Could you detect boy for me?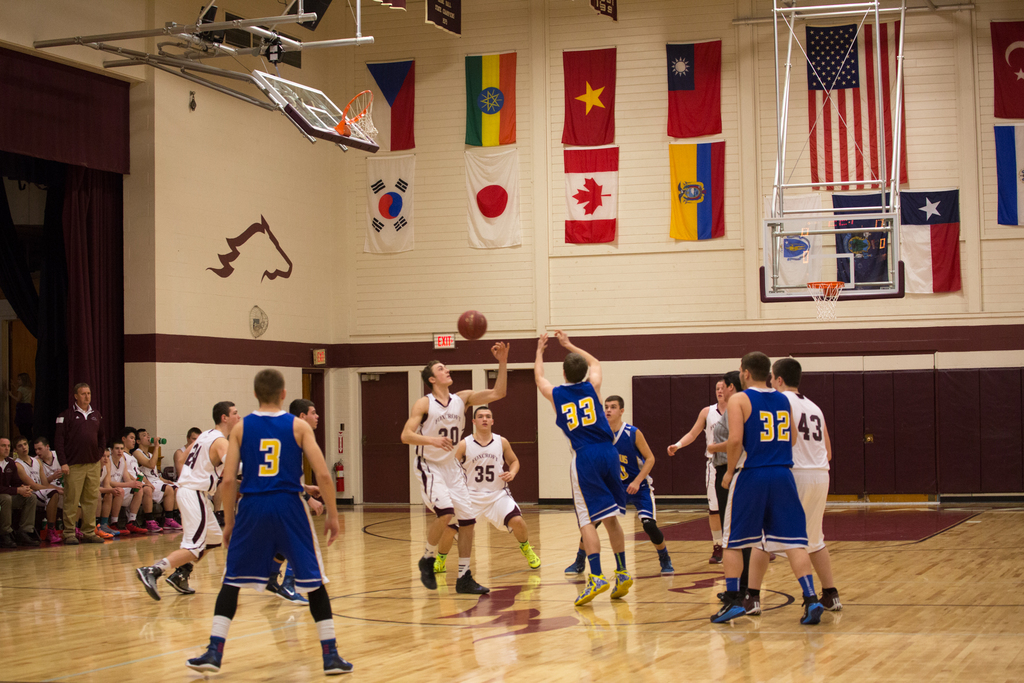
Detection result: Rect(11, 438, 63, 541).
